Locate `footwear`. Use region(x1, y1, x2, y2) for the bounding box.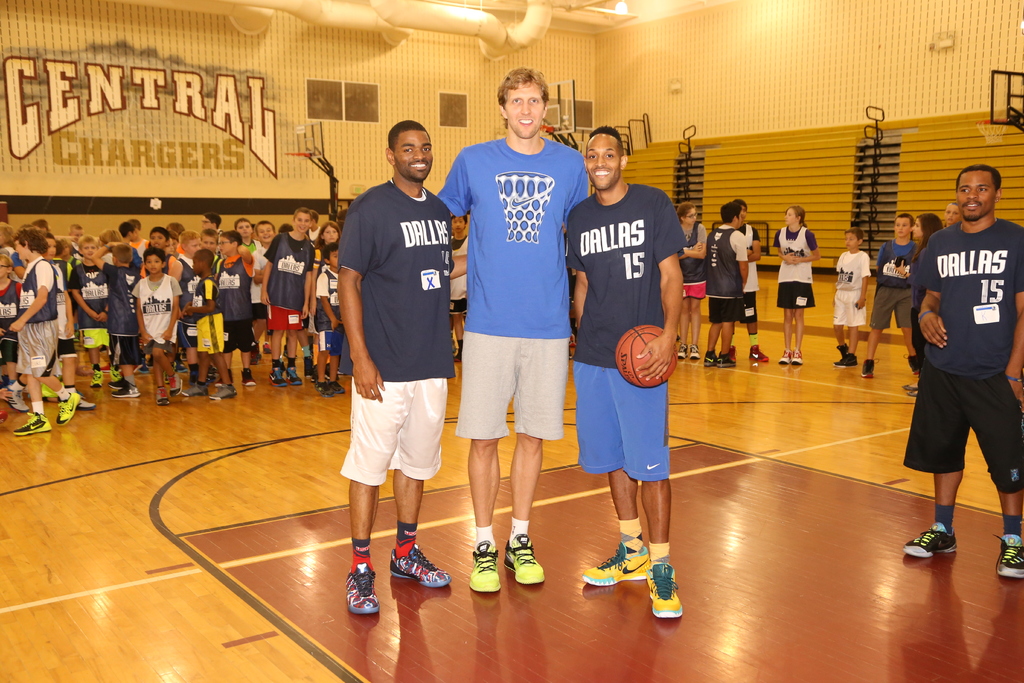
region(3, 386, 26, 411).
